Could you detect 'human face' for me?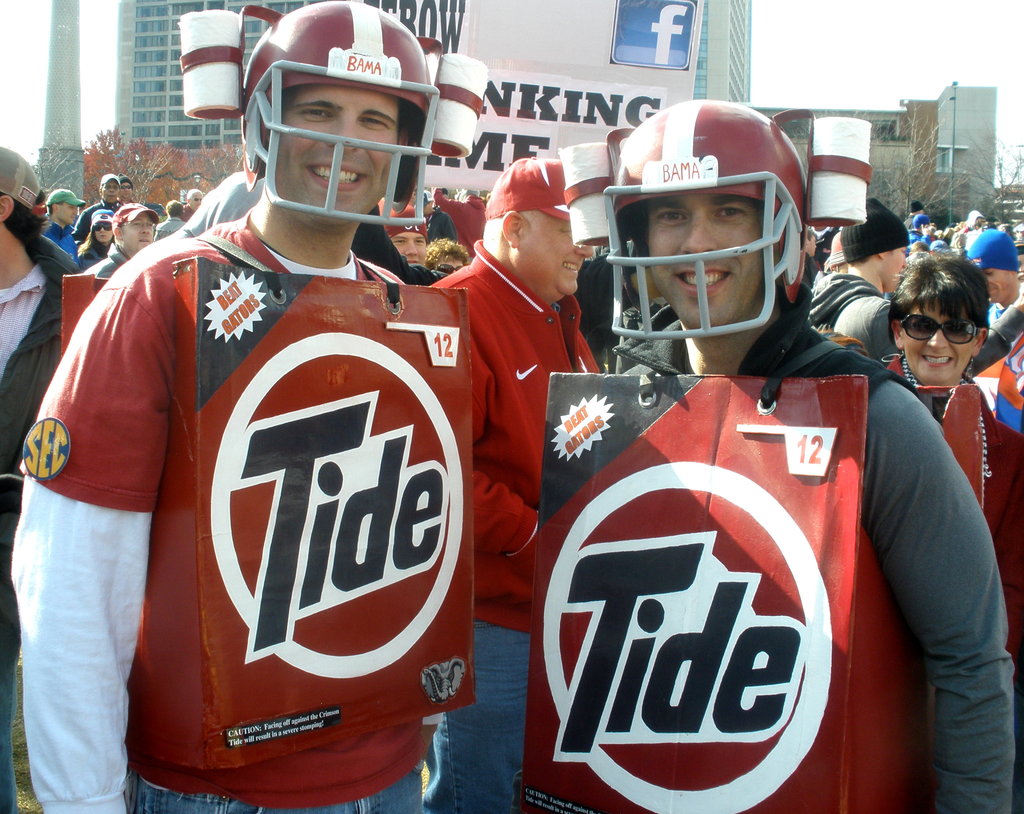
Detection result: pyautogui.locateOnScreen(394, 228, 428, 264).
